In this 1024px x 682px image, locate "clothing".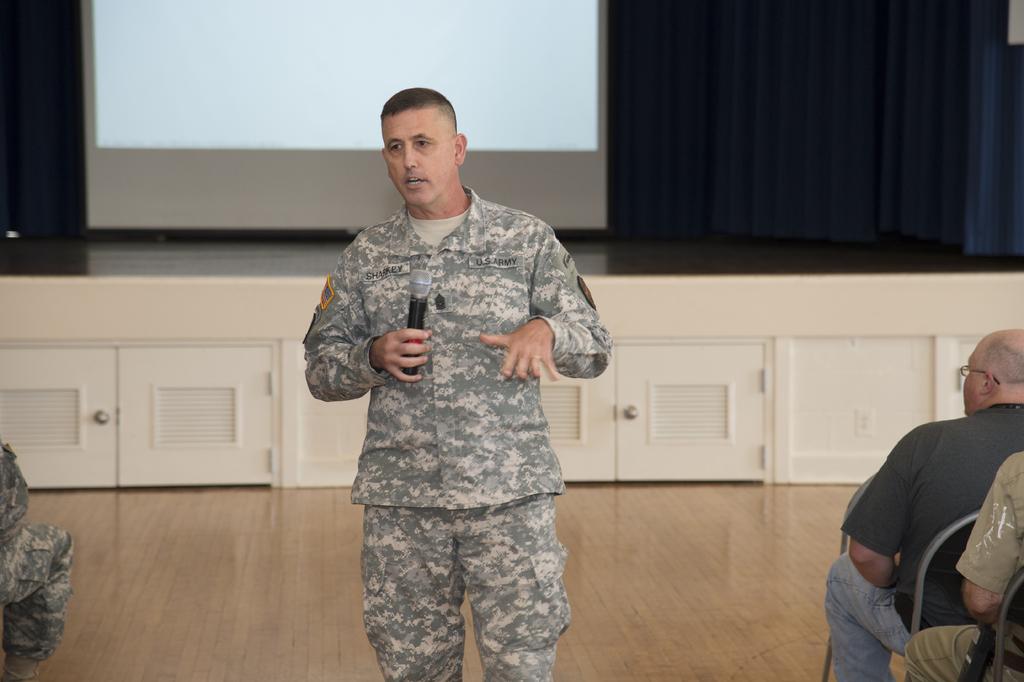
Bounding box: <box>902,451,1023,681</box>.
